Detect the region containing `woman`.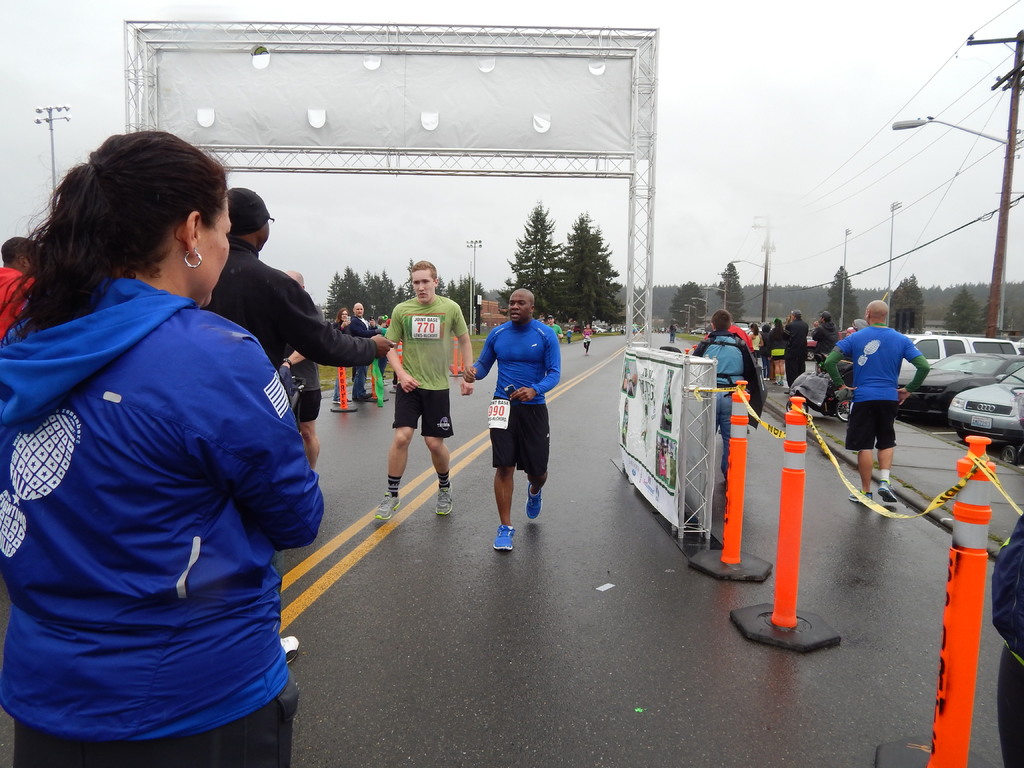
18,141,371,767.
